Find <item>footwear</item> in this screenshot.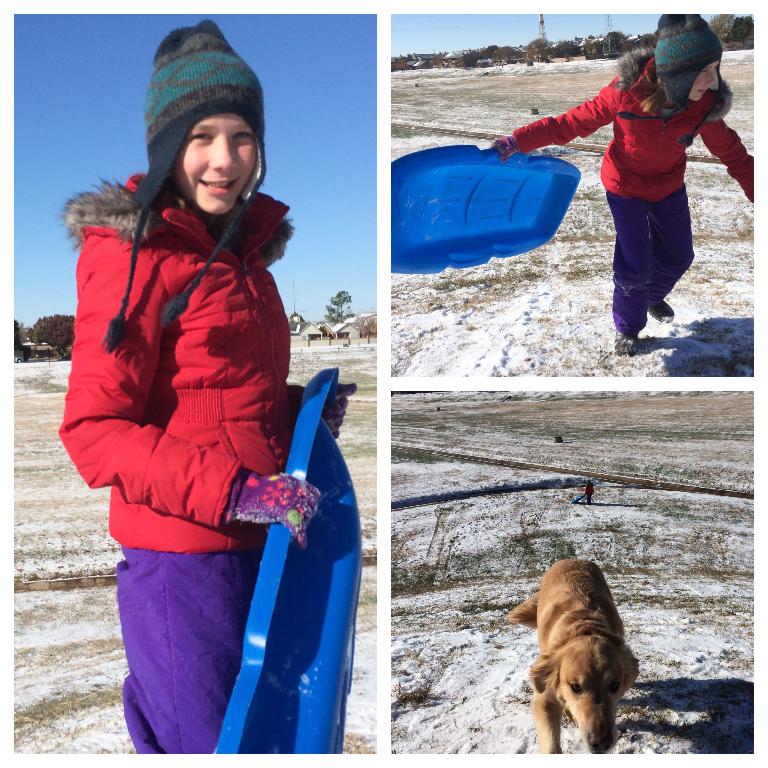
The bounding box for <item>footwear</item> is 612 326 638 359.
